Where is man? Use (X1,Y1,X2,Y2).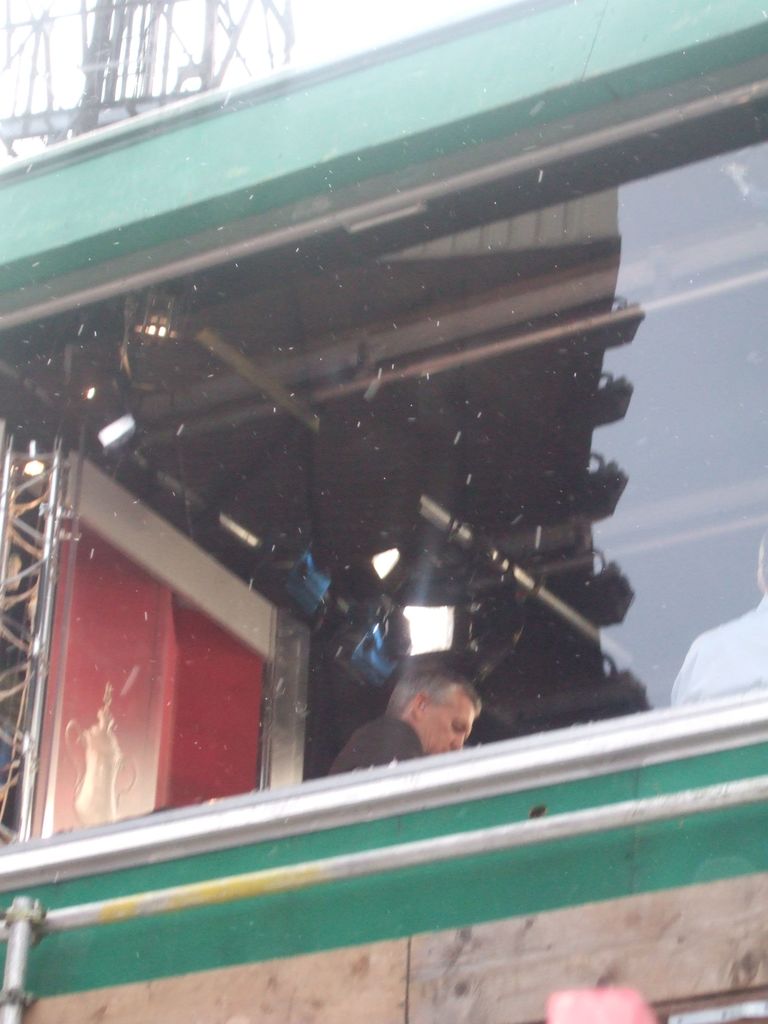
(328,662,541,791).
